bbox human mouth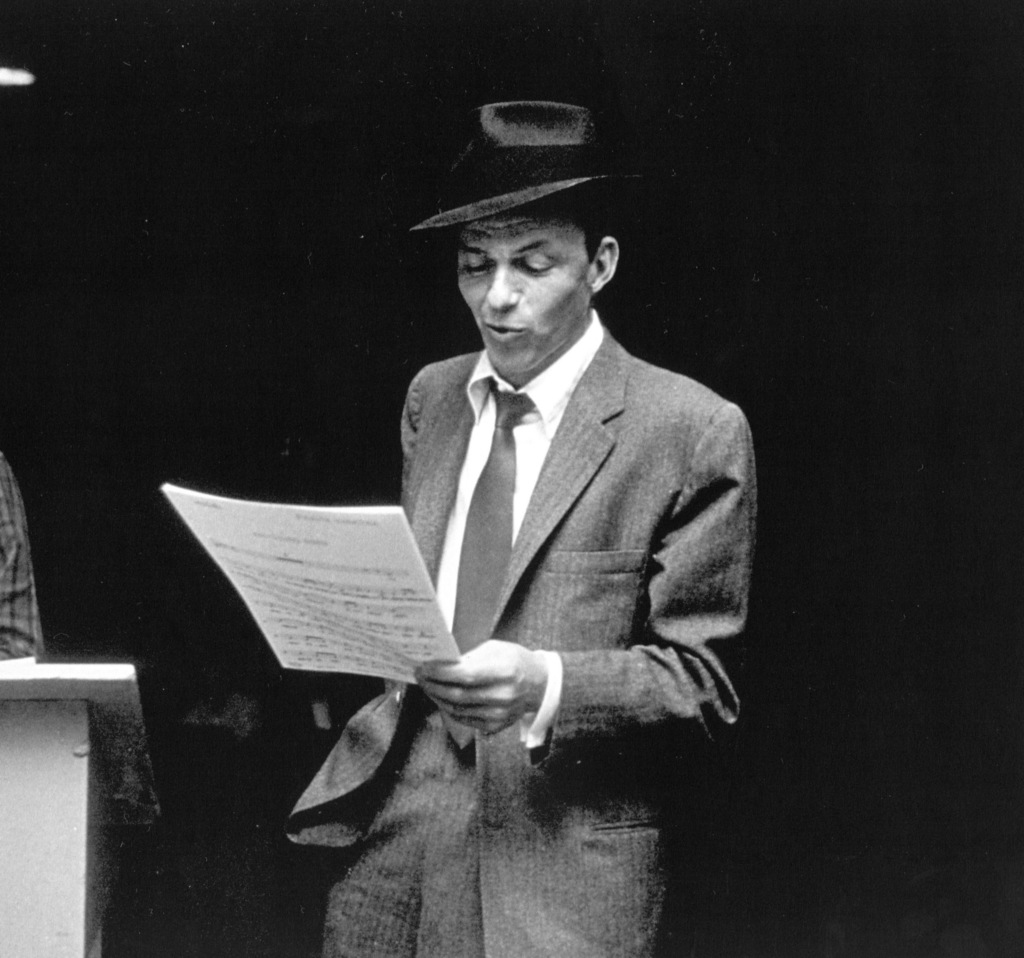
Rect(486, 323, 520, 339)
